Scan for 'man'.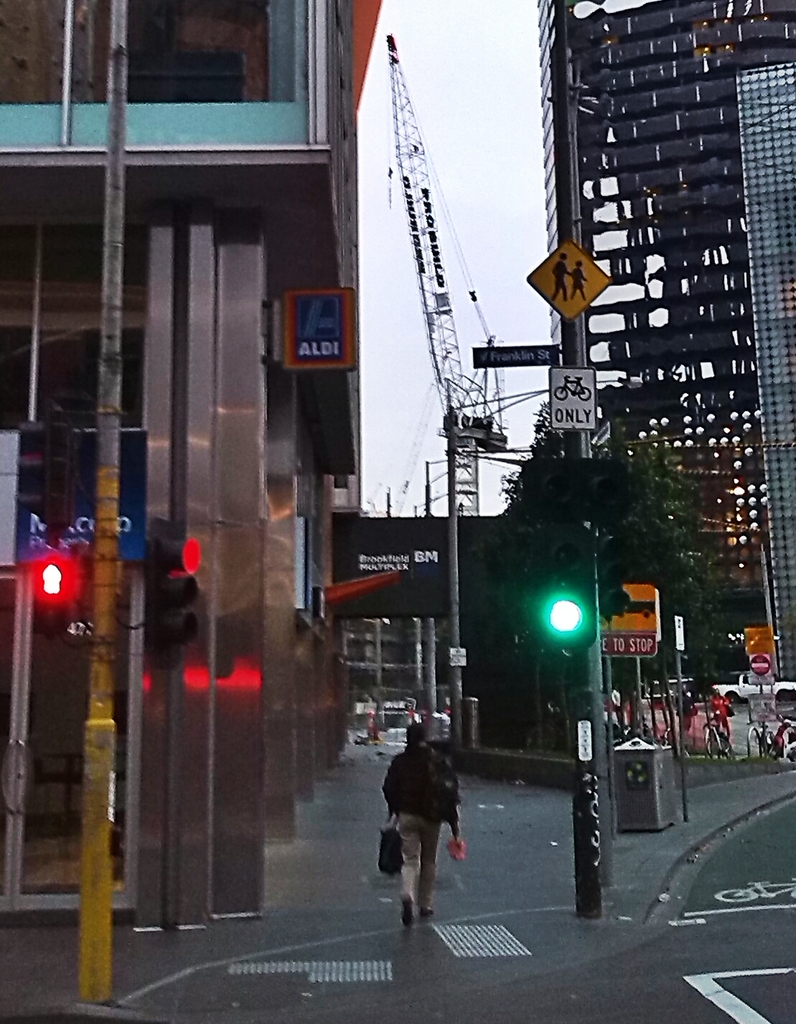
Scan result: 364/723/474/921.
